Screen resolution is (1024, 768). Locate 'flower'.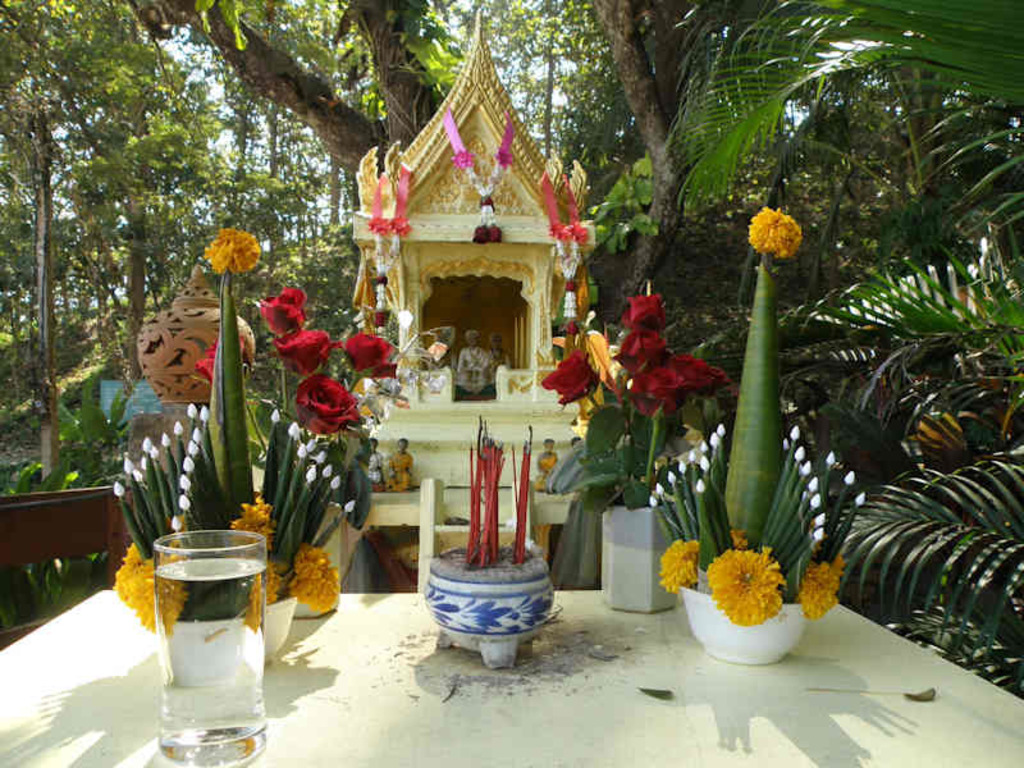
box=[113, 536, 189, 632].
